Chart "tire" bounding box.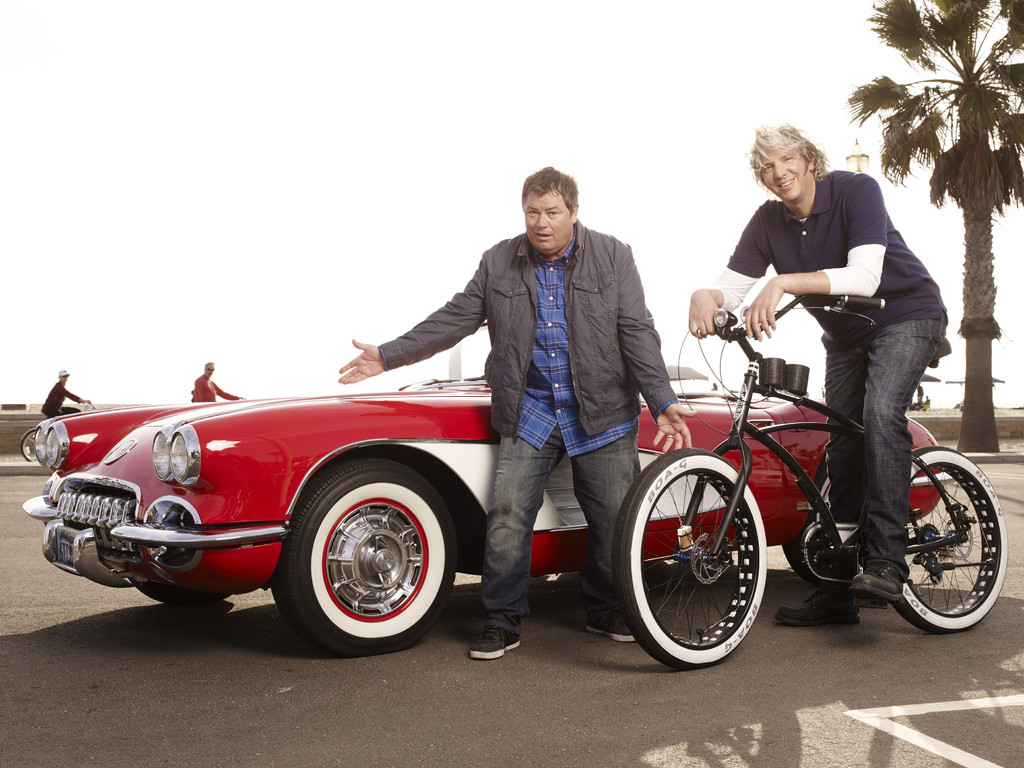
Charted: locate(890, 450, 1007, 631).
